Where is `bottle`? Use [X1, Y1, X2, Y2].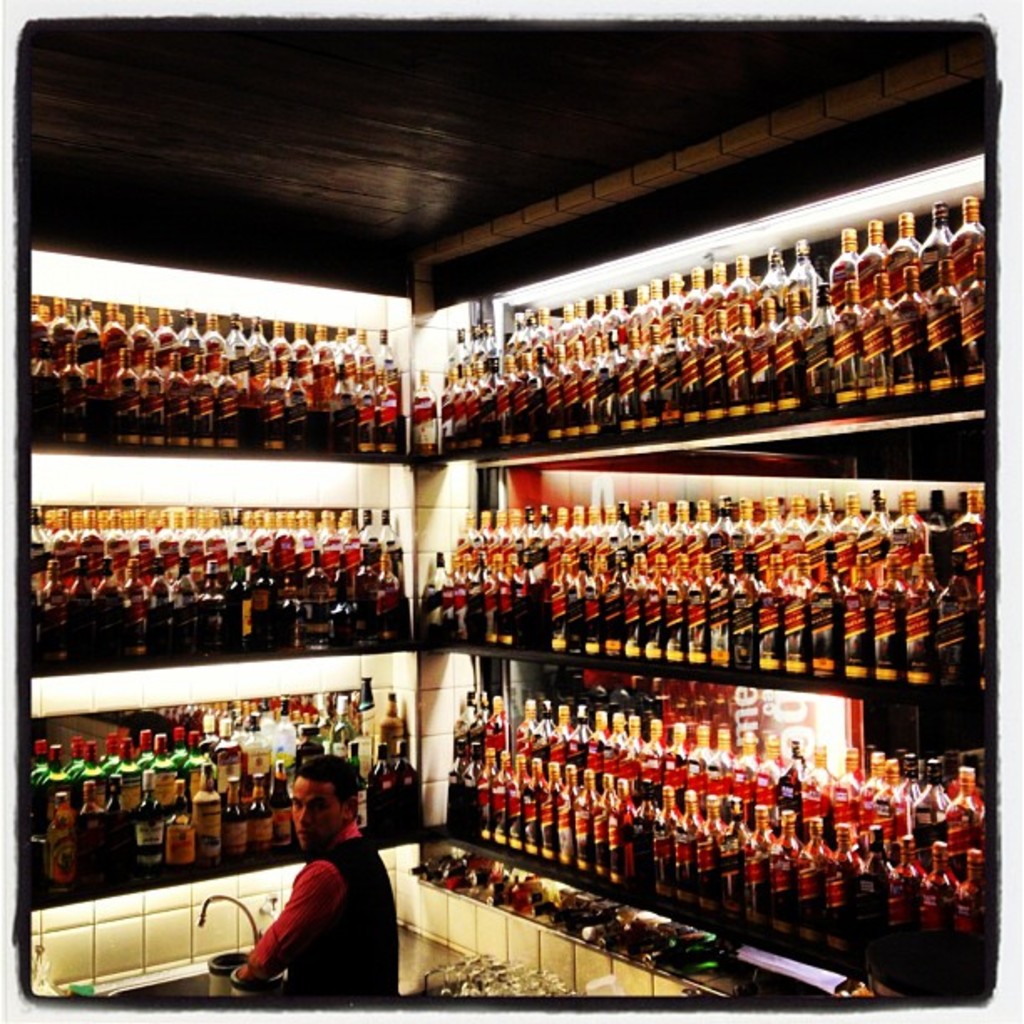
[415, 554, 450, 644].
